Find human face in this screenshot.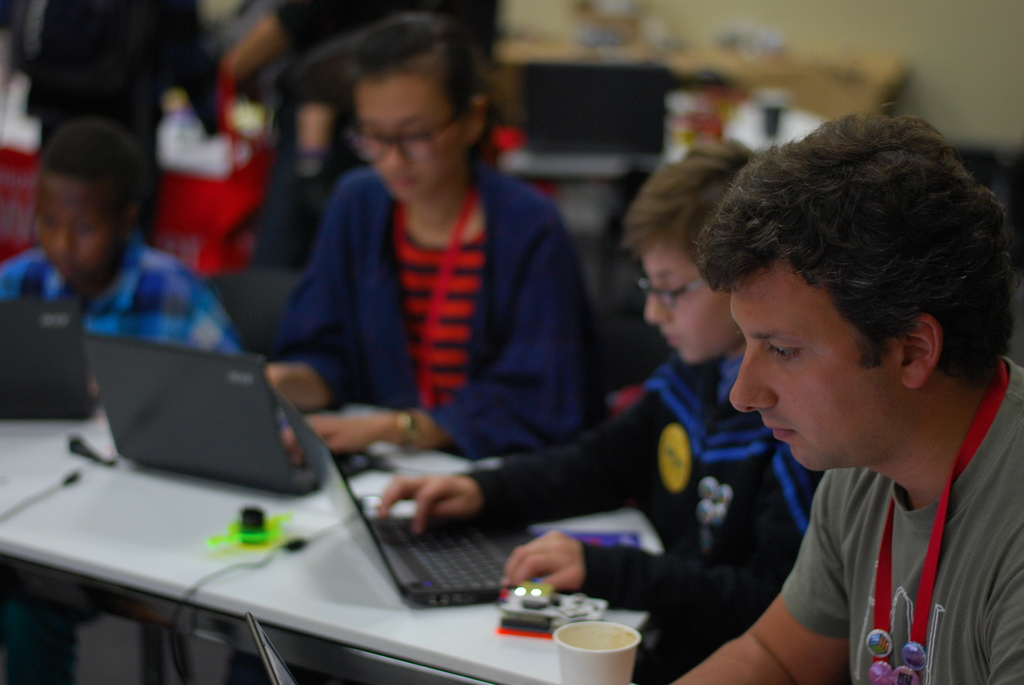
The bounding box for human face is 731 262 899 471.
